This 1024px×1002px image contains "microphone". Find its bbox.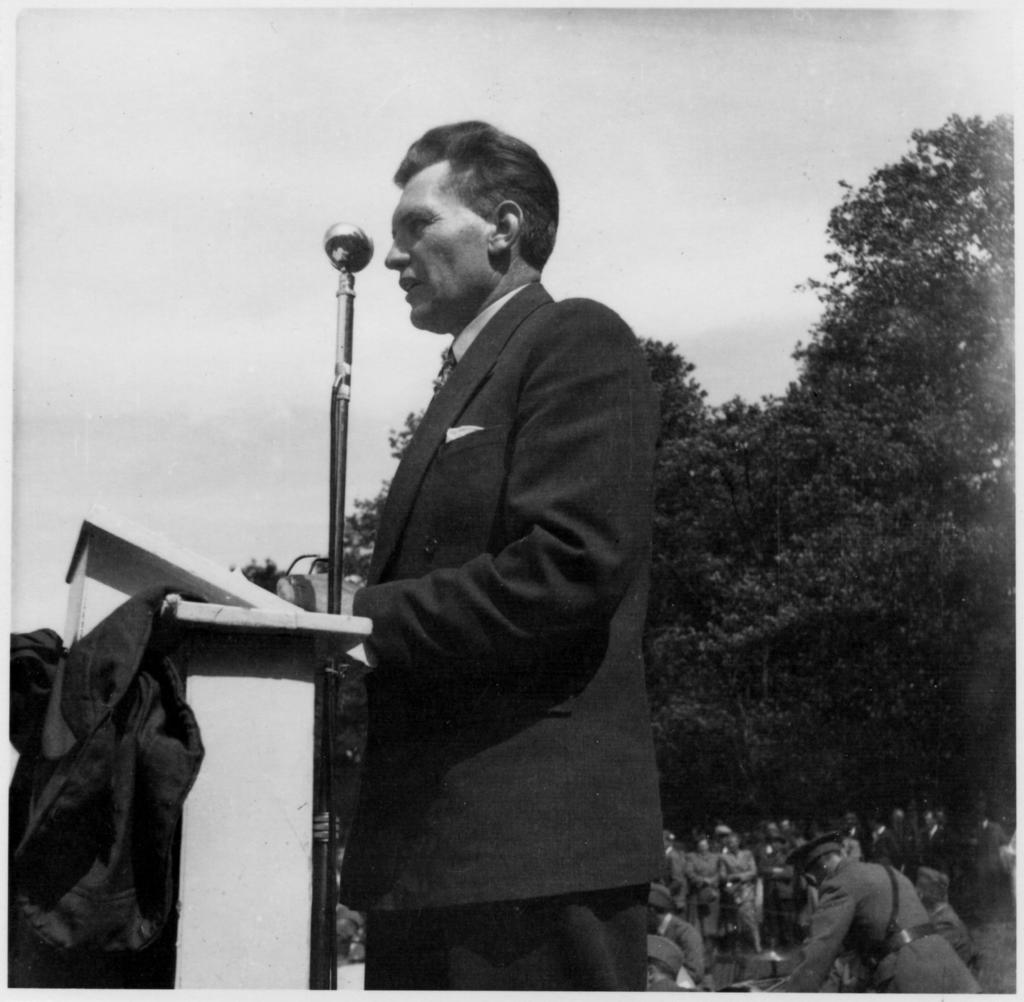
pyautogui.locateOnScreen(323, 224, 377, 271).
